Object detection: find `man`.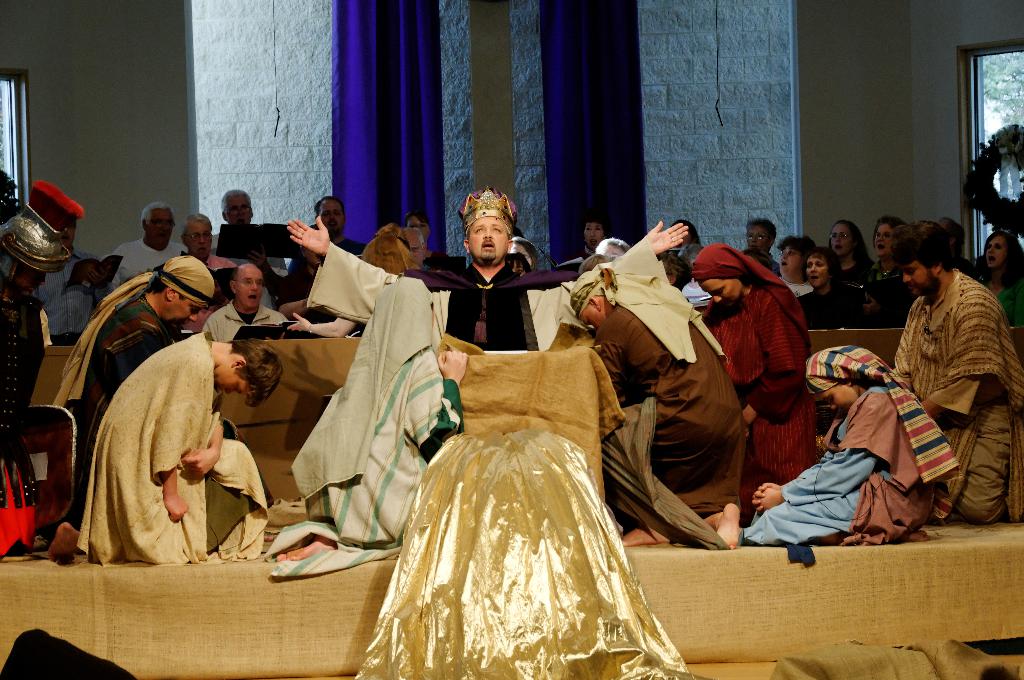
(868,220,1014,544).
